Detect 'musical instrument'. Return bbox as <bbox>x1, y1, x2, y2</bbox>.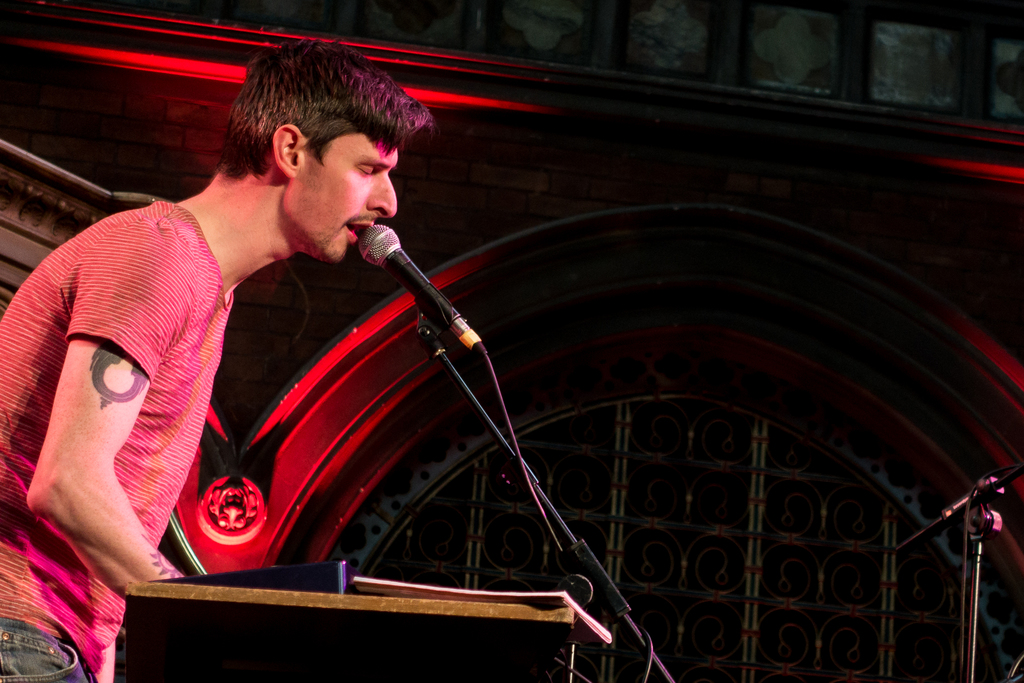
<bbox>113, 566, 614, 682</bbox>.
